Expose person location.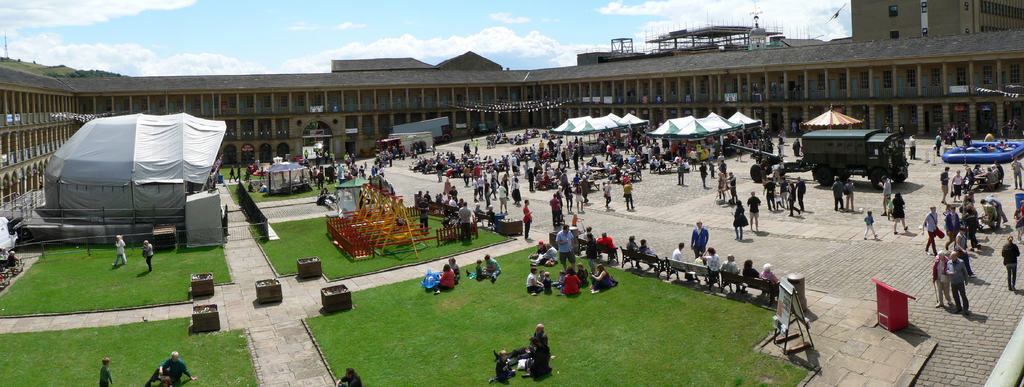
Exposed at 486/255/503/286.
